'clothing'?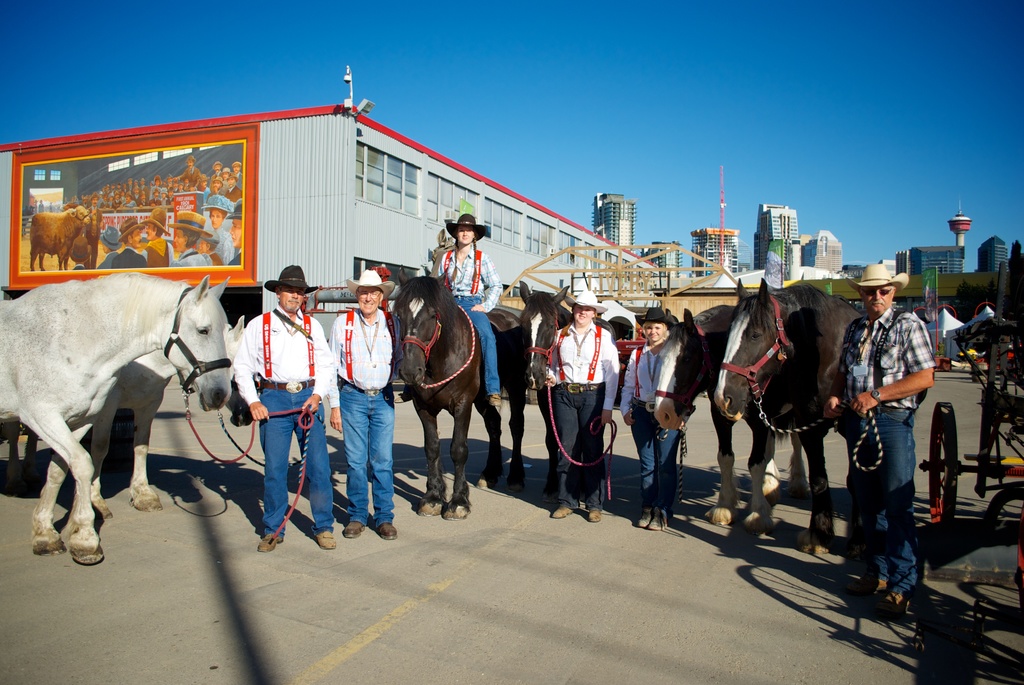
detection(47, 202, 51, 212)
